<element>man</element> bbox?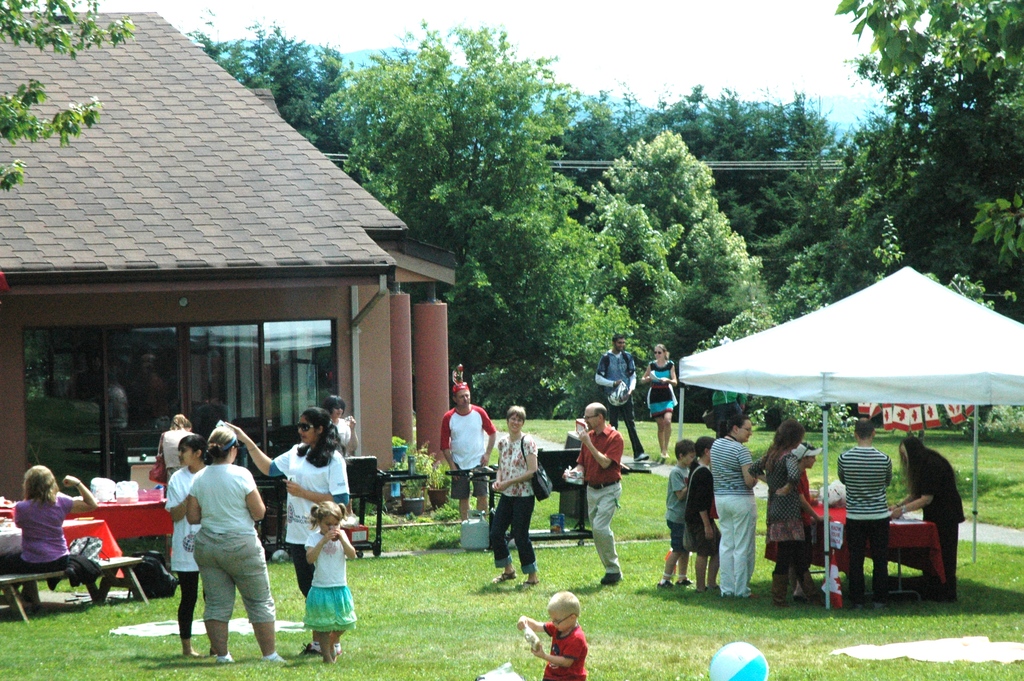
bbox(708, 412, 764, 592)
